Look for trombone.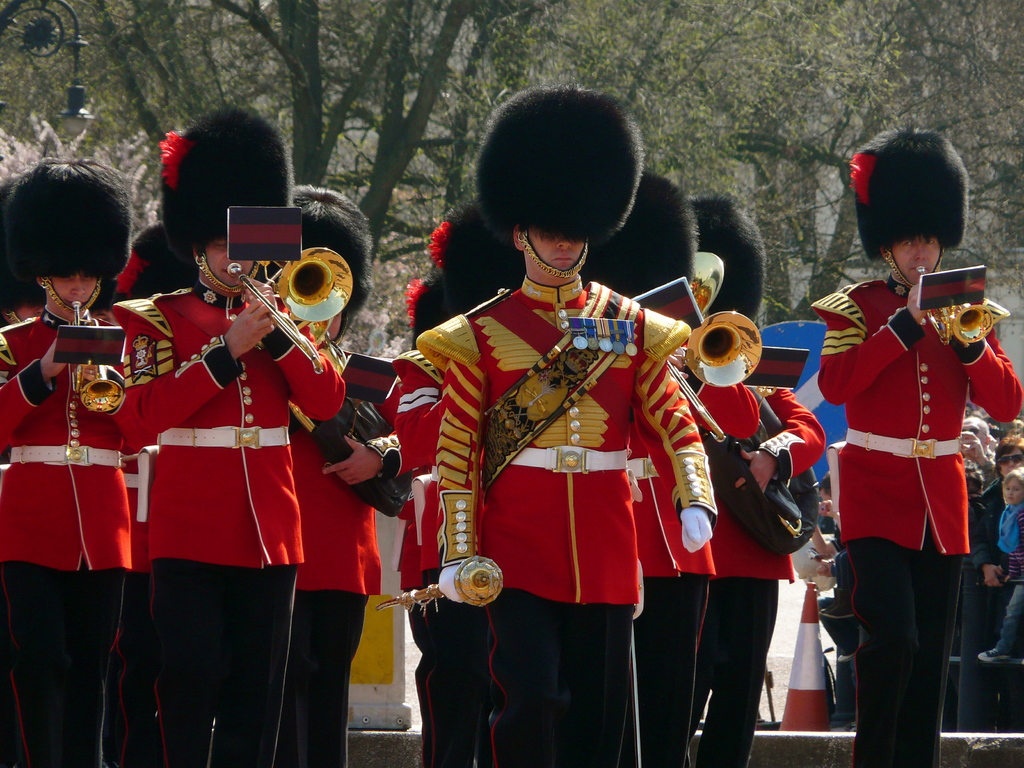
Found: BBox(227, 241, 355, 374).
